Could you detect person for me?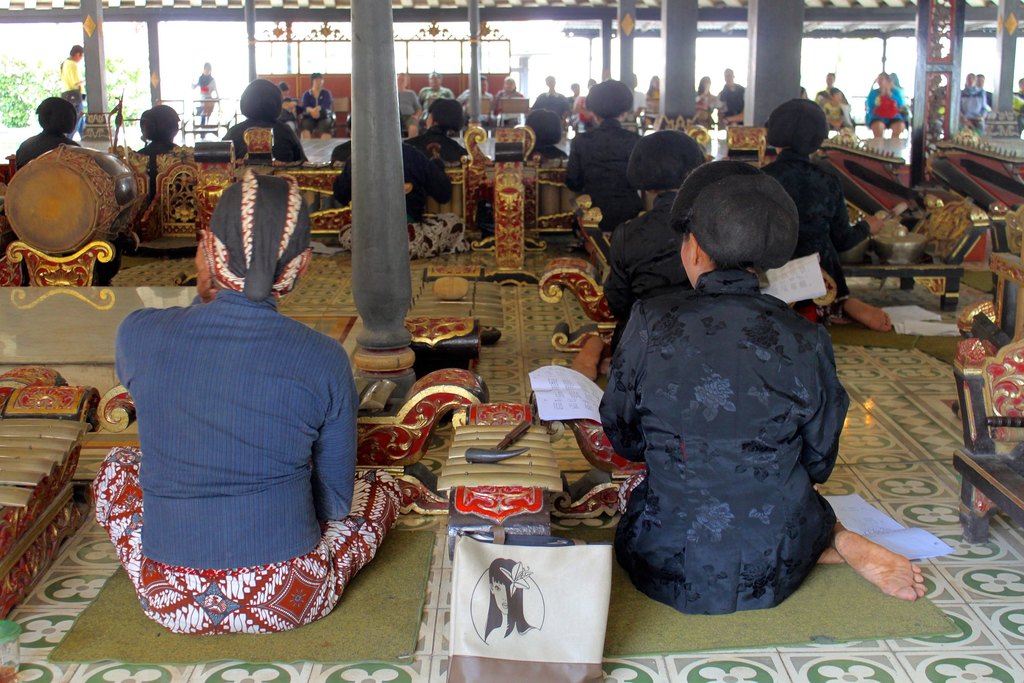
Detection result: {"left": 603, "top": 161, "right": 870, "bottom": 632}.
